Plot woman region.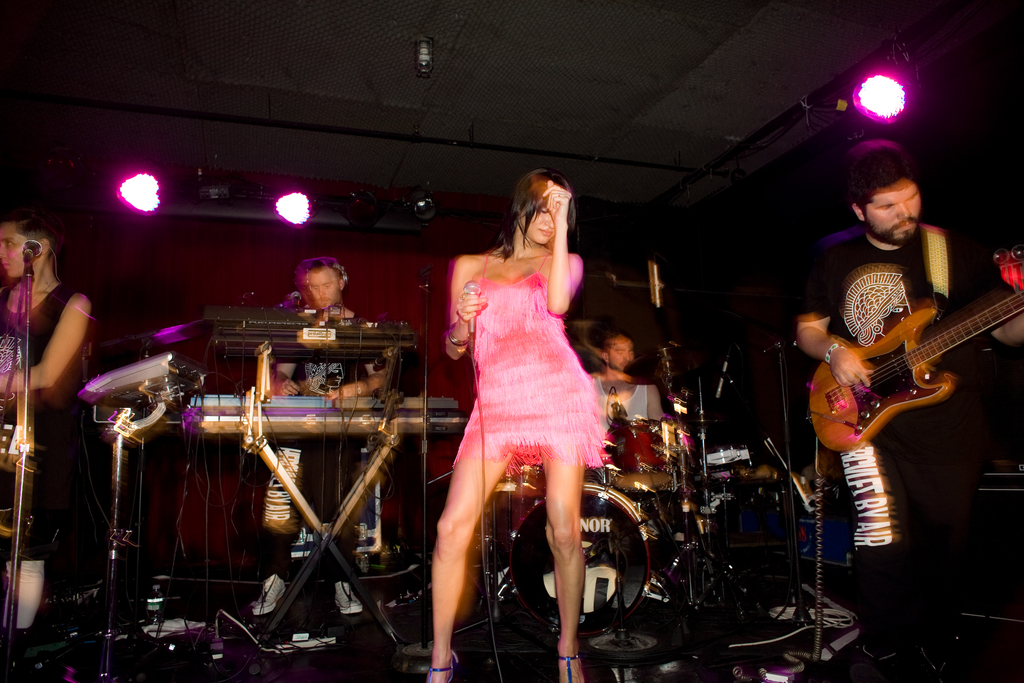
Plotted at bbox=[420, 176, 615, 680].
